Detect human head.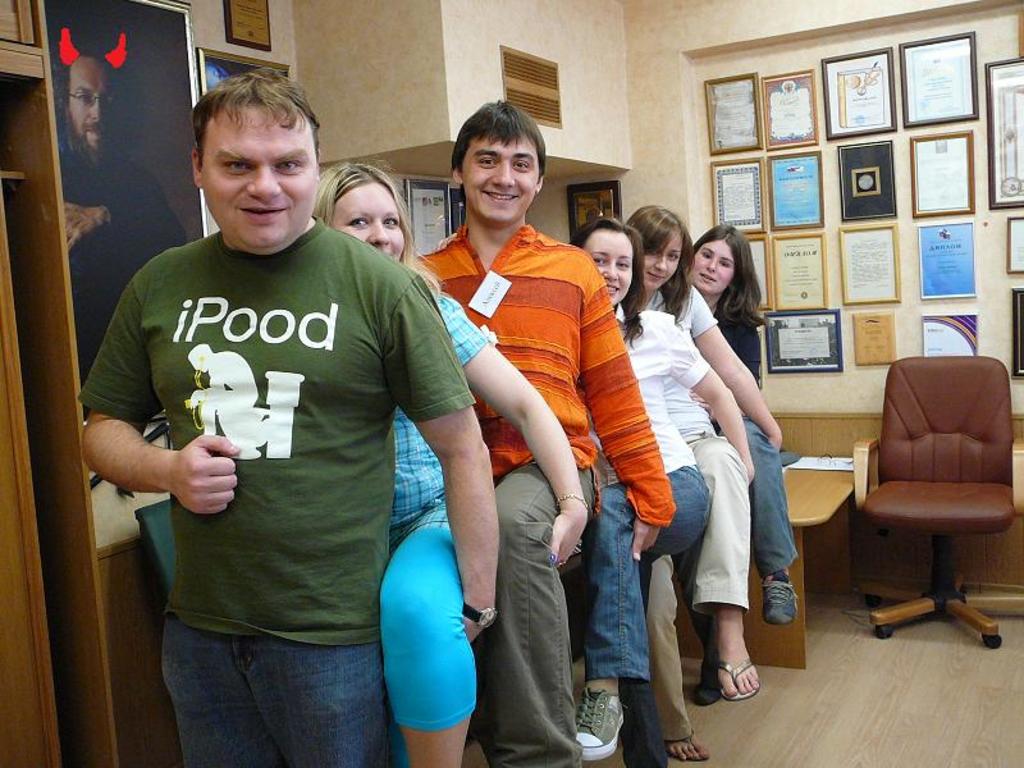
Detected at box(311, 161, 408, 266).
